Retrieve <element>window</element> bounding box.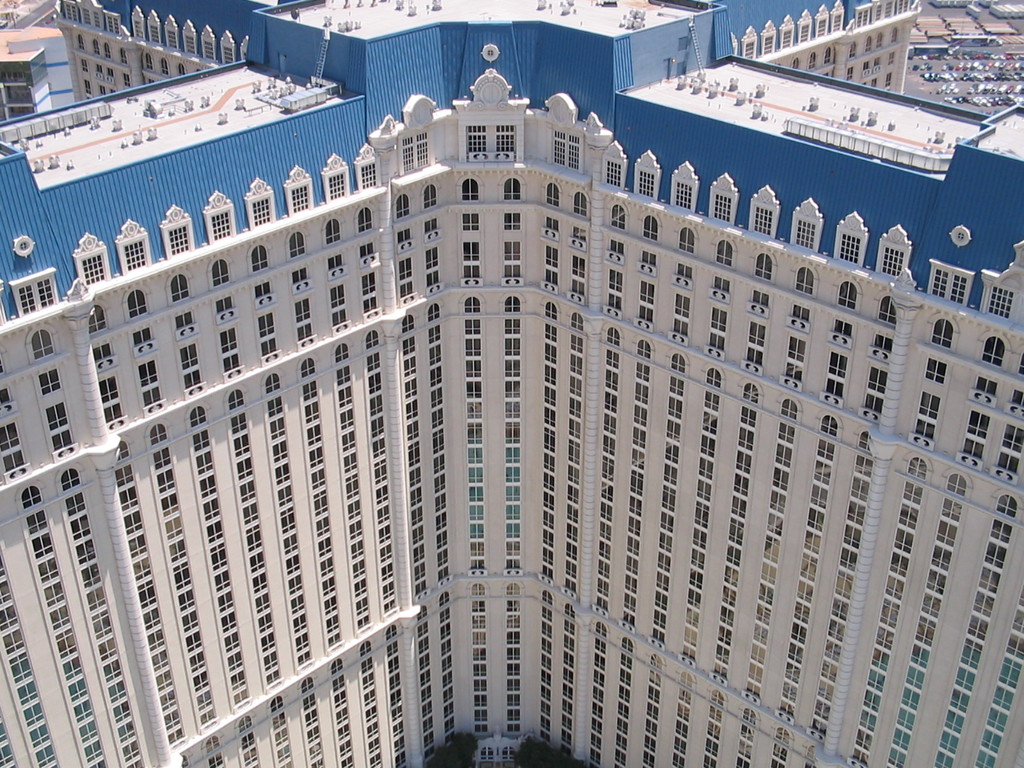
Bounding box: (340, 427, 361, 454).
